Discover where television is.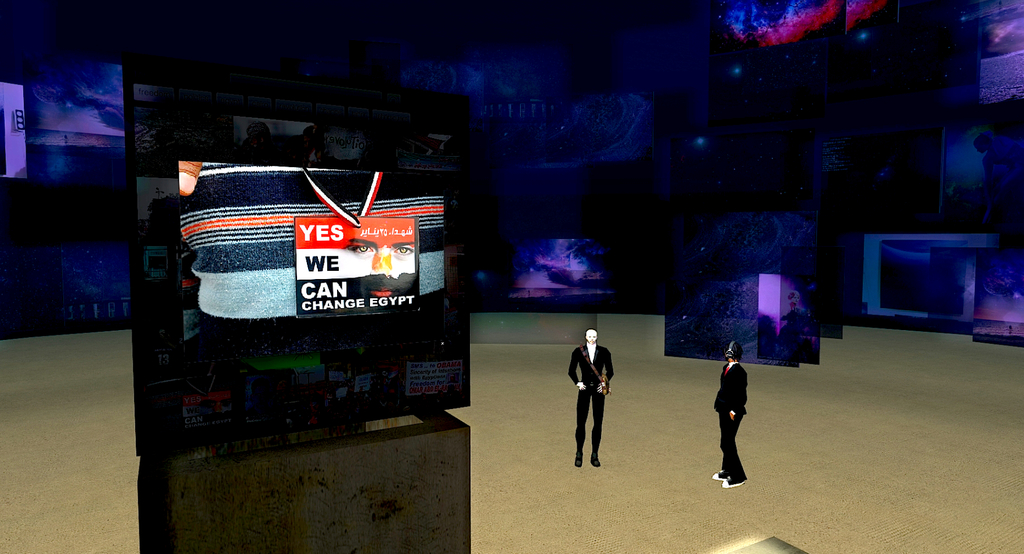
Discovered at x1=119 y1=60 x2=469 y2=459.
